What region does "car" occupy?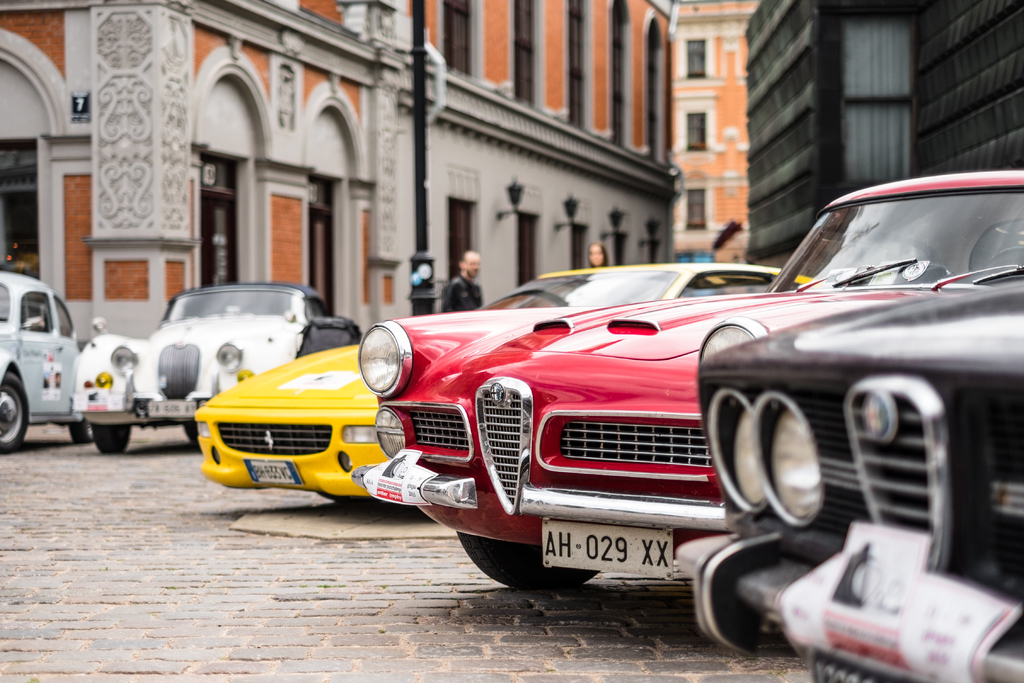
Rect(71, 284, 361, 456).
